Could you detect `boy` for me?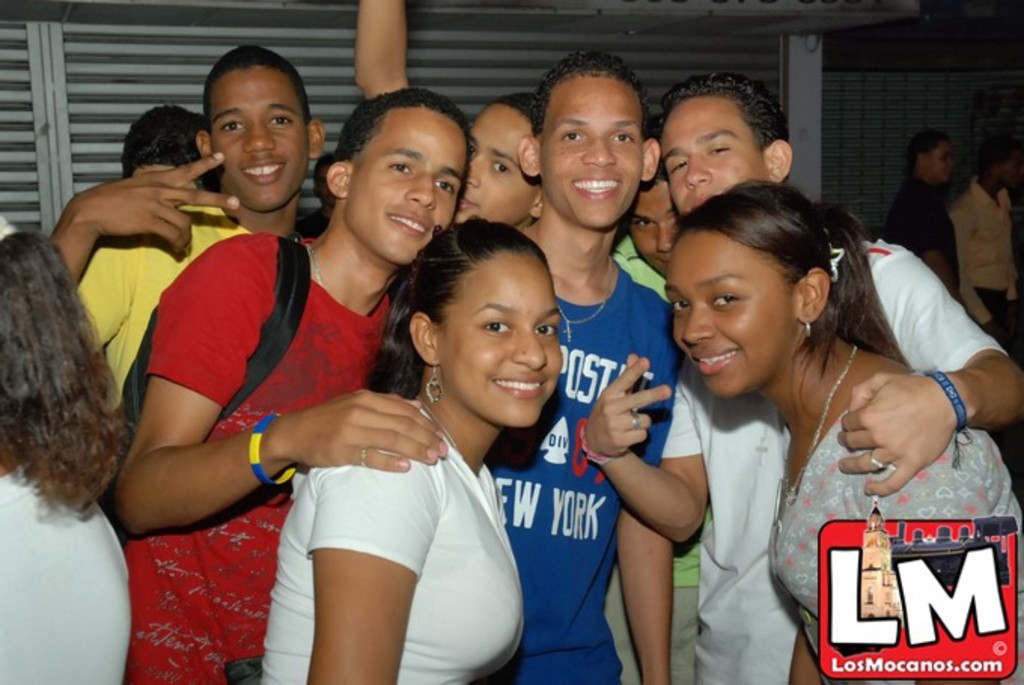
Detection result: rect(53, 48, 328, 402).
